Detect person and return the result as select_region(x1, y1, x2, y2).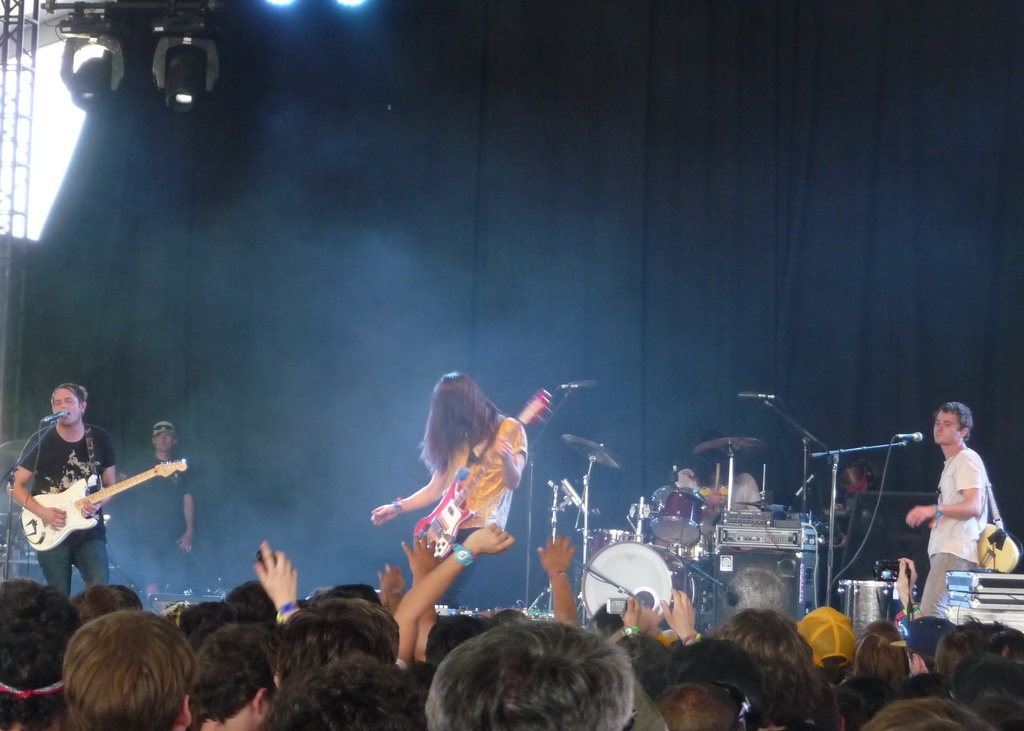
select_region(116, 420, 191, 600).
